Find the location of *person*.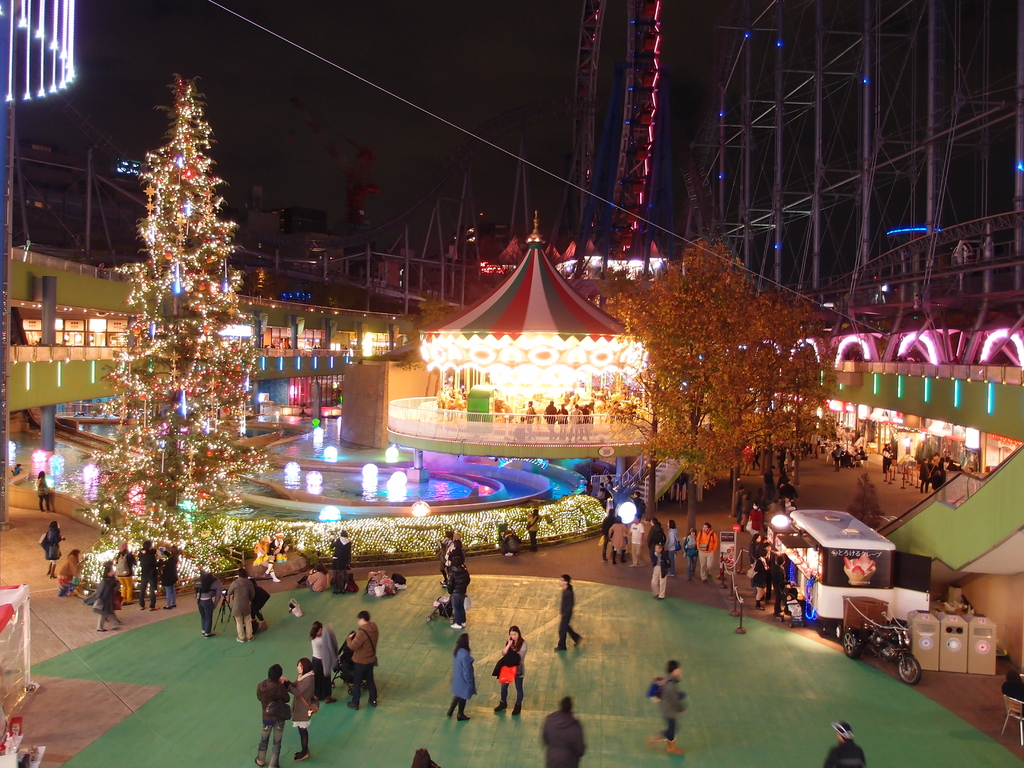
Location: l=570, t=401, r=582, b=443.
